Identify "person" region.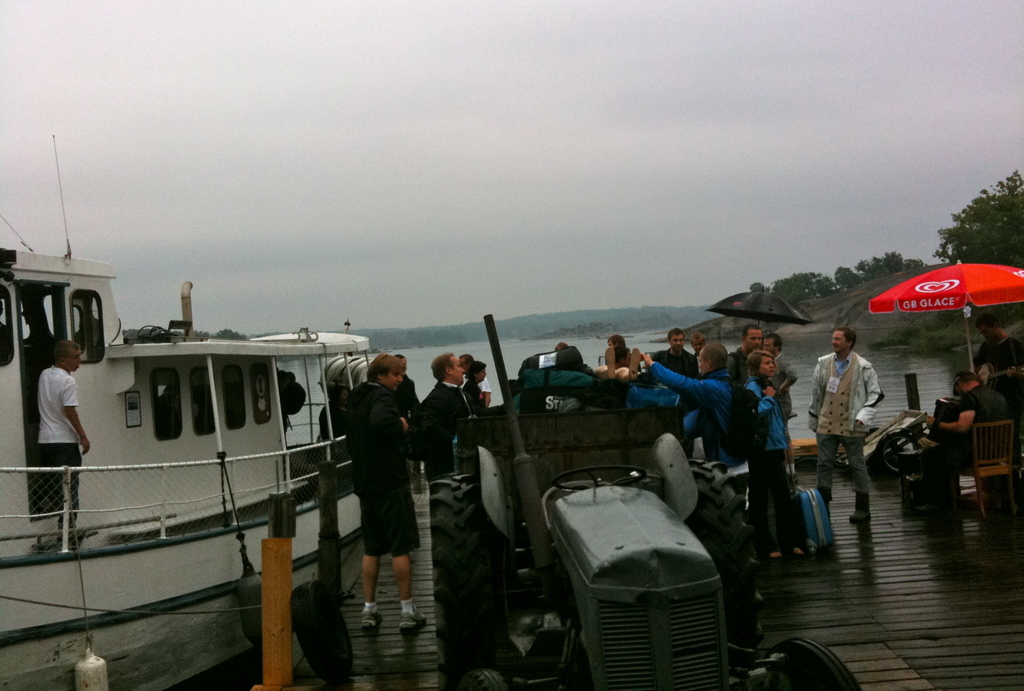
Region: crop(973, 309, 1023, 411).
